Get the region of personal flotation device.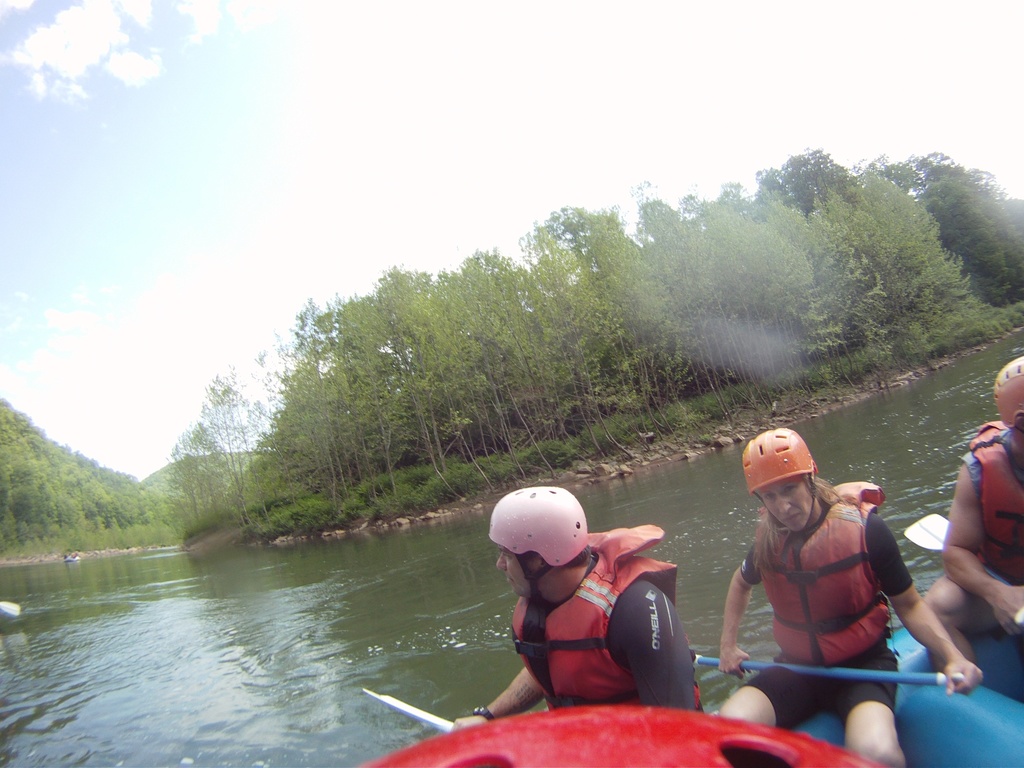
bbox(752, 483, 888, 662).
